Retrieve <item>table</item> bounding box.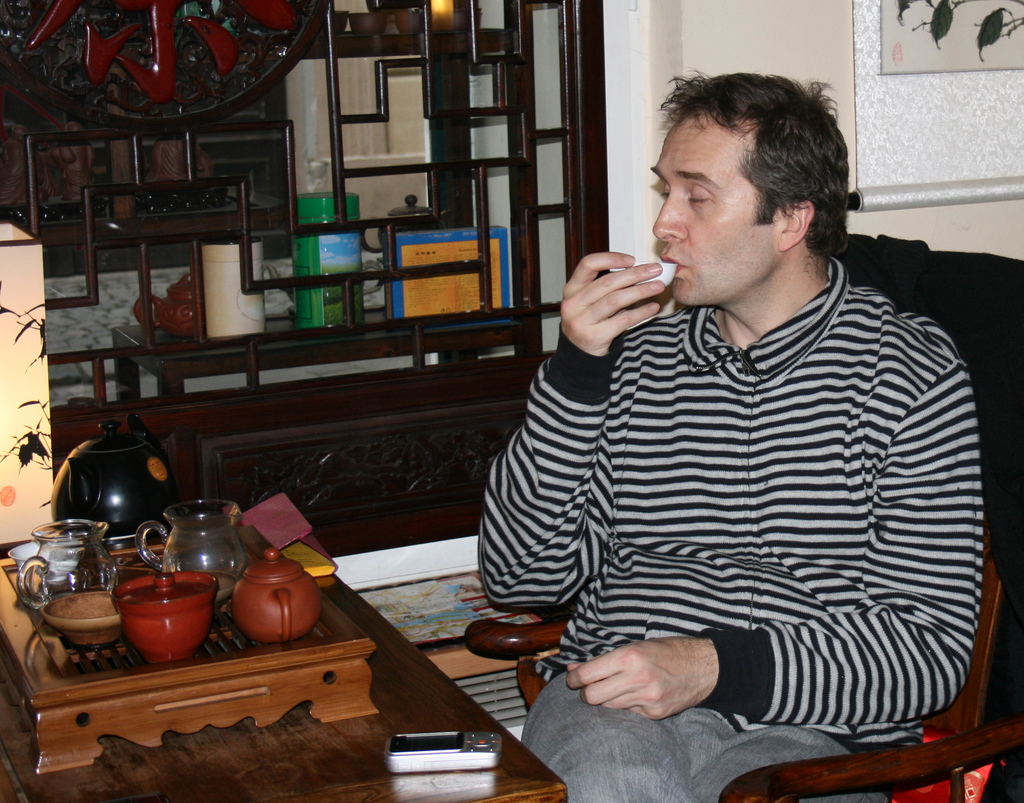
Bounding box: 35/484/514/788.
